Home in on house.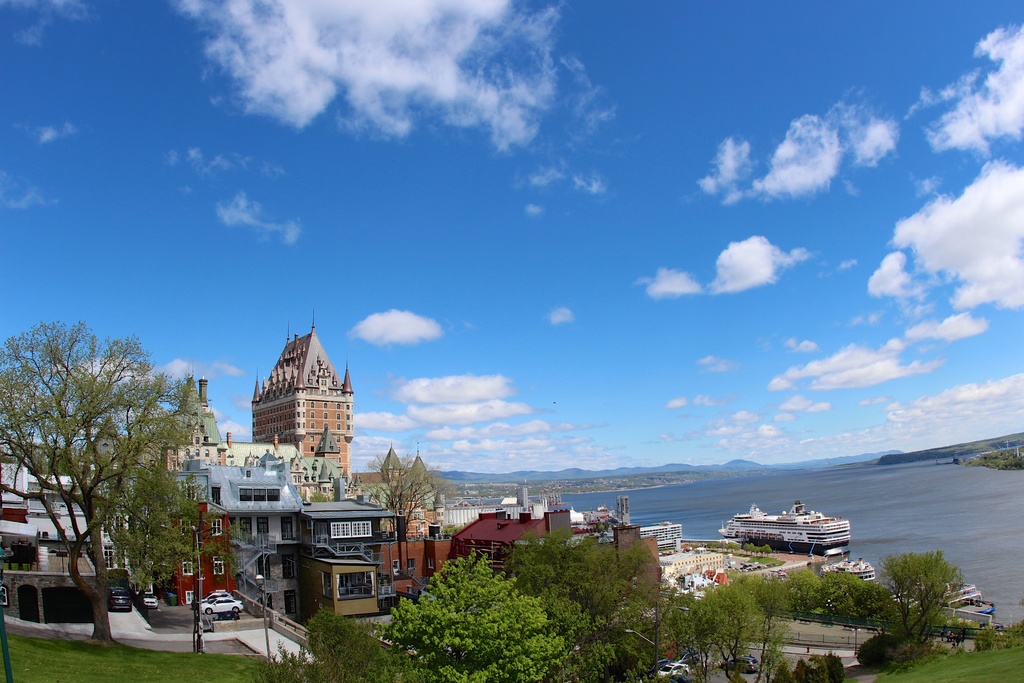
Homed in at (x1=453, y1=507, x2=576, y2=584).
